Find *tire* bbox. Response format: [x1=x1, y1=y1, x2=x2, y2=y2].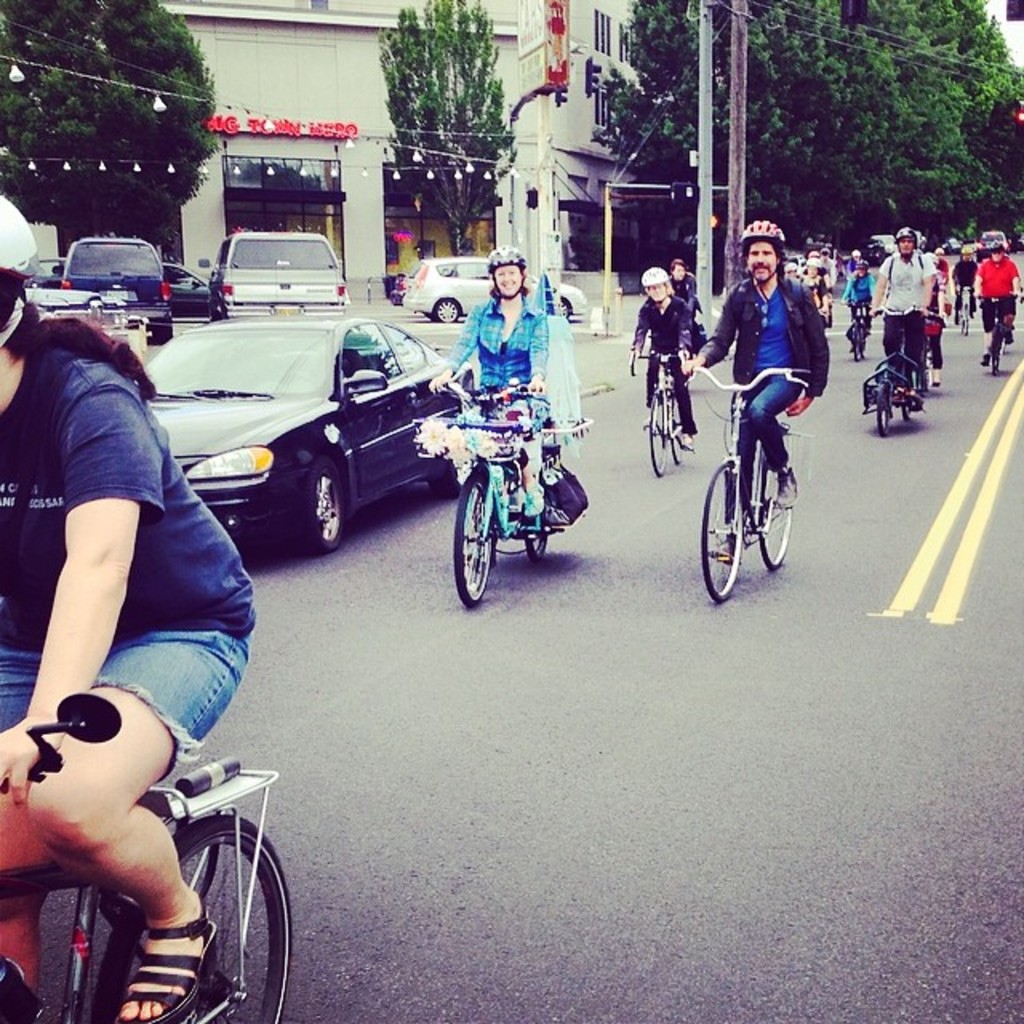
[x1=821, y1=298, x2=835, y2=326].
